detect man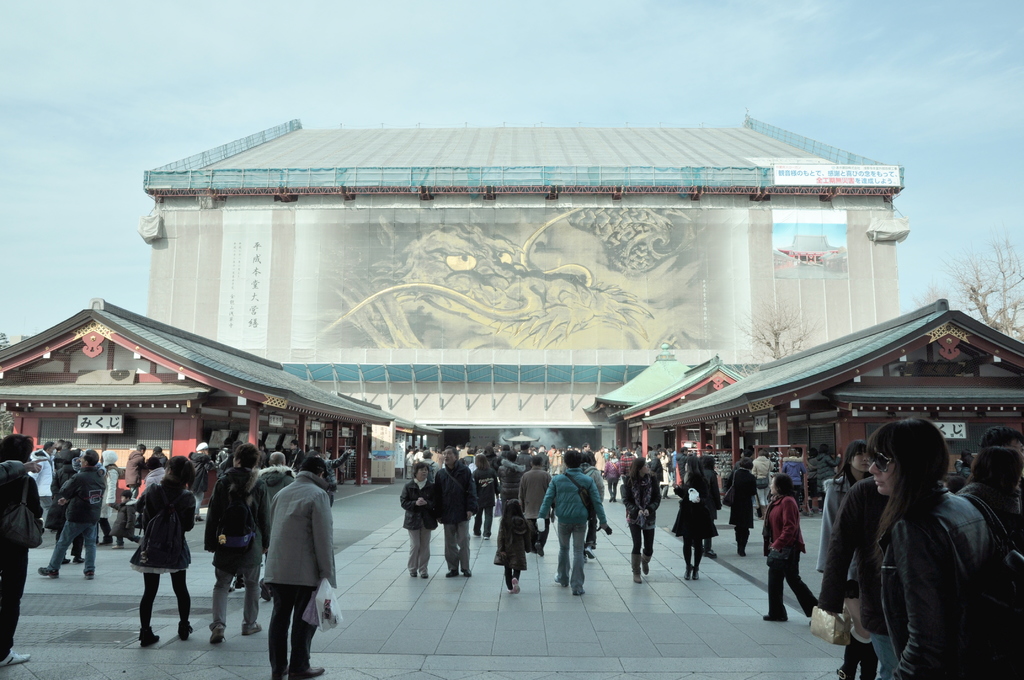
BBox(37, 448, 108, 582)
